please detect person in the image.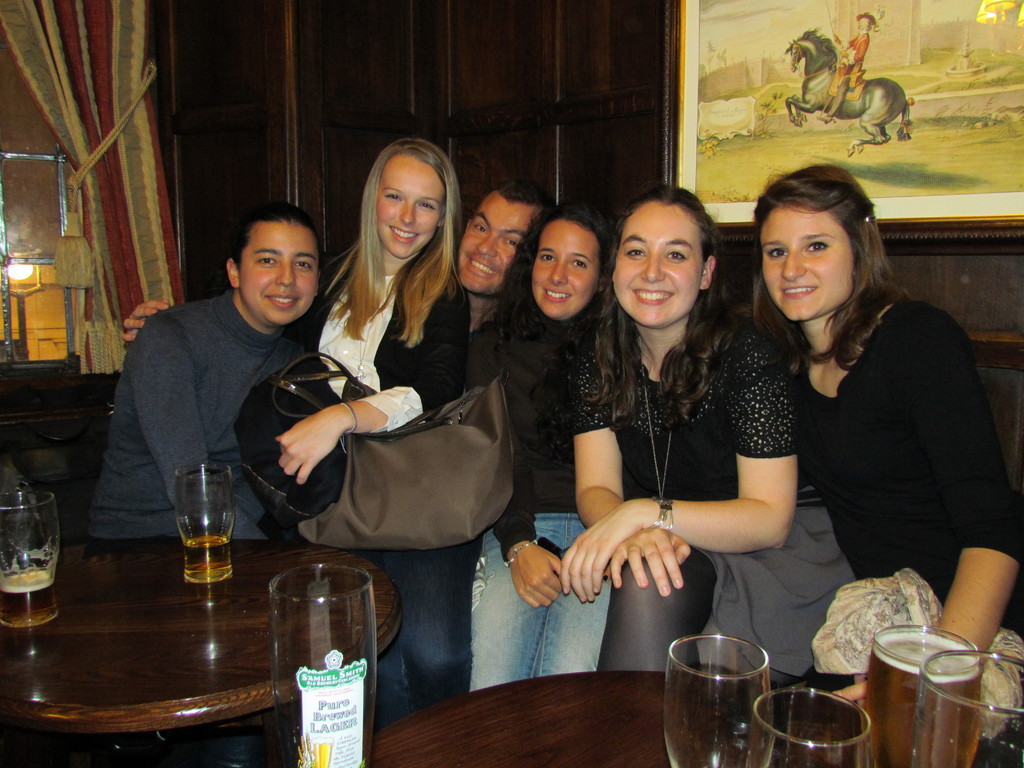
[left=111, top=141, right=478, bottom=736].
